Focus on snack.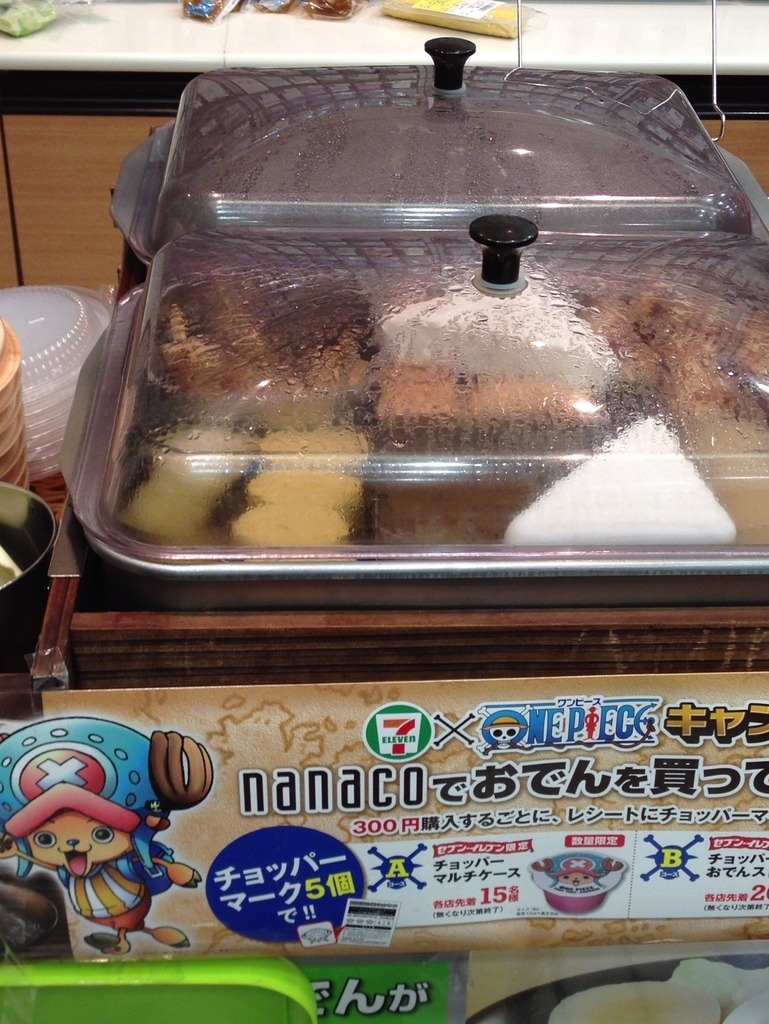
Focused at bbox(127, 268, 768, 548).
